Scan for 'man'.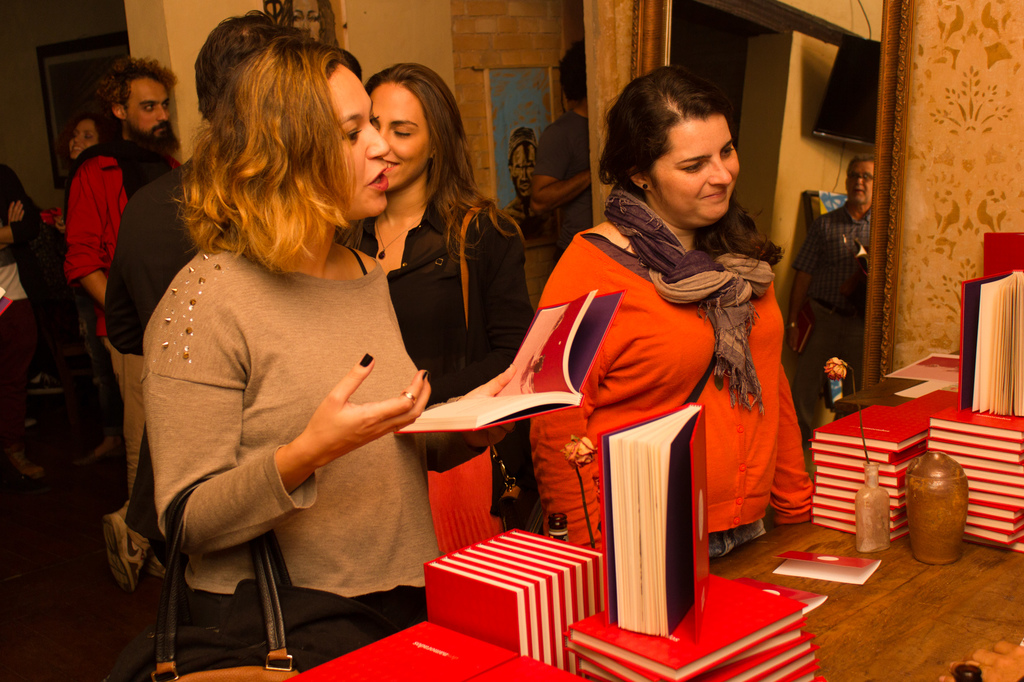
Scan result: region(502, 135, 556, 242).
